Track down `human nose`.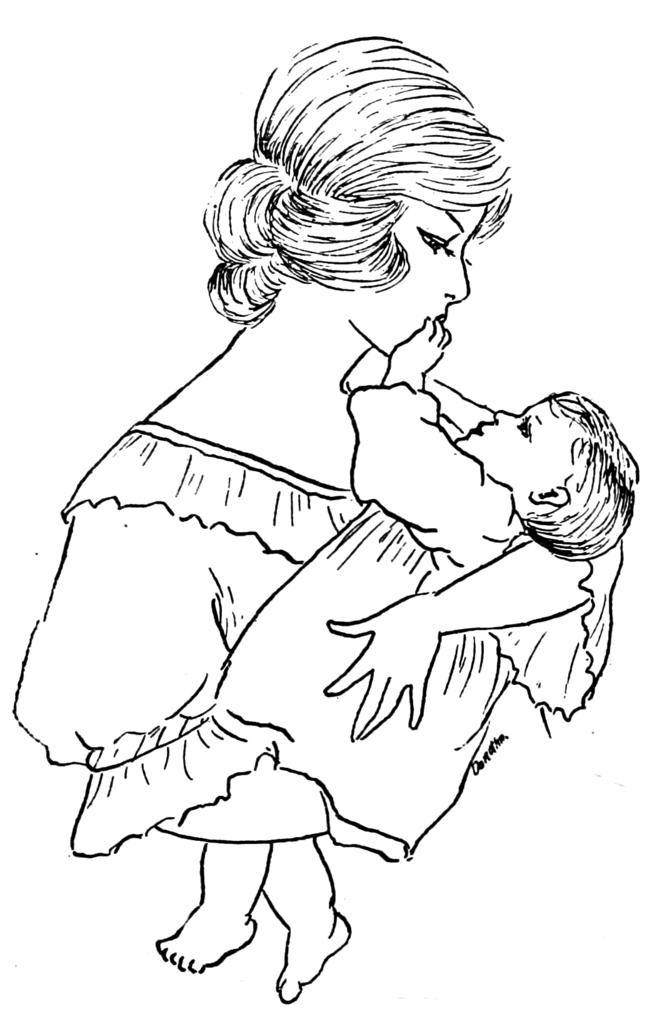
Tracked to {"left": 496, "top": 413, "right": 519, "bottom": 422}.
